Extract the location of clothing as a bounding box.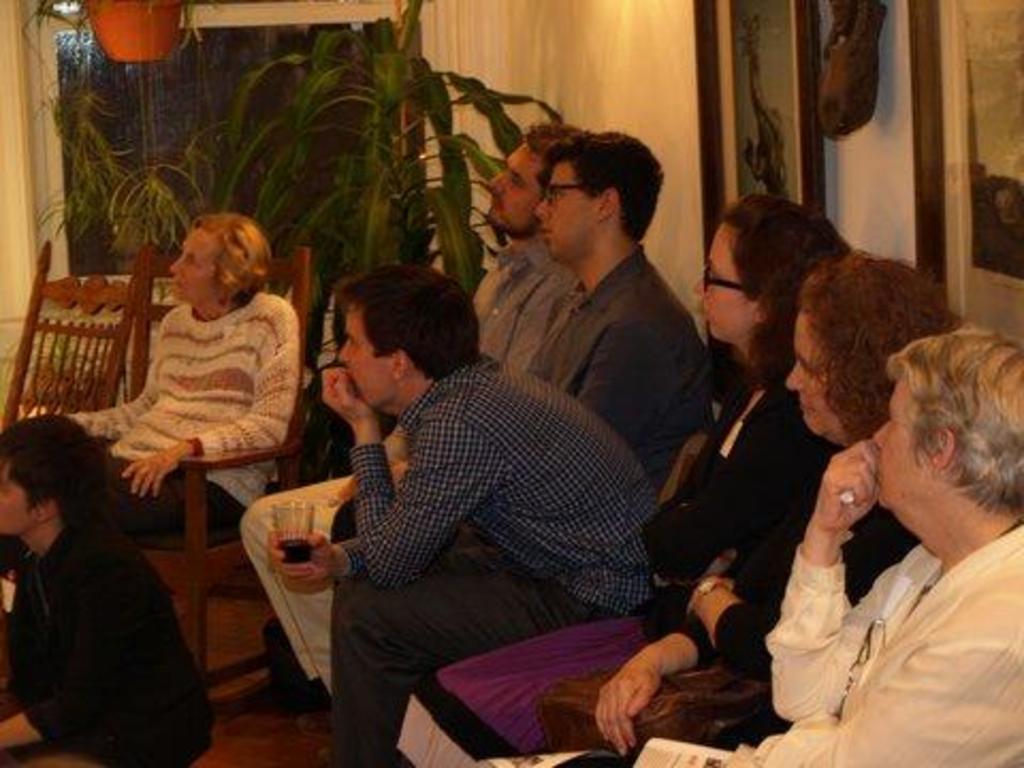
<region>0, 508, 203, 766</region>.
